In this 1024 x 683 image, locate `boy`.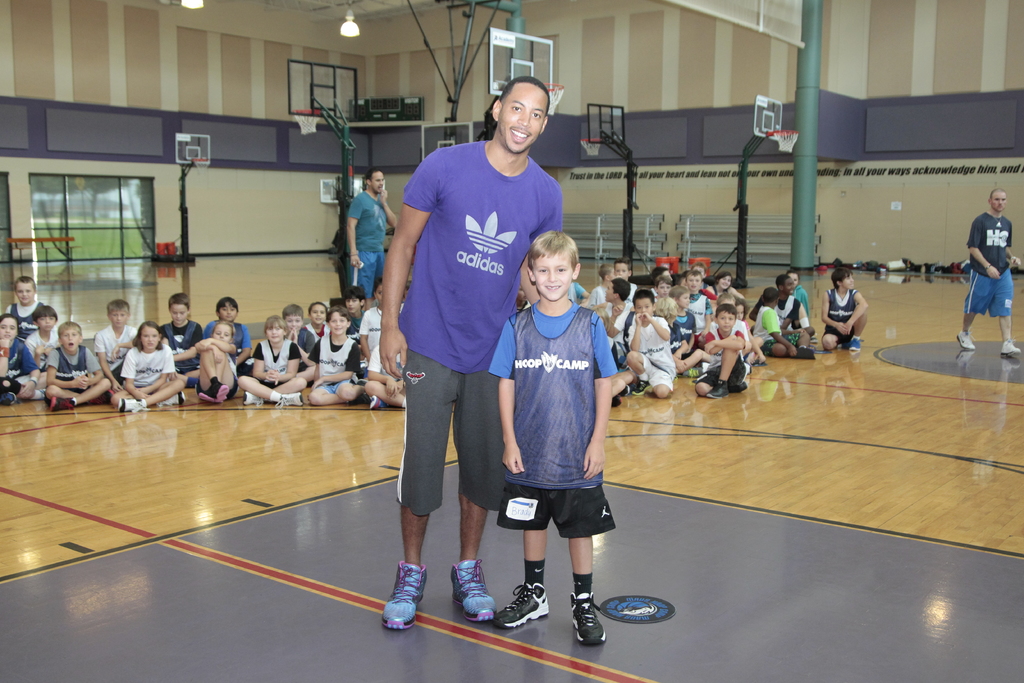
Bounding box: [750,286,801,358].
